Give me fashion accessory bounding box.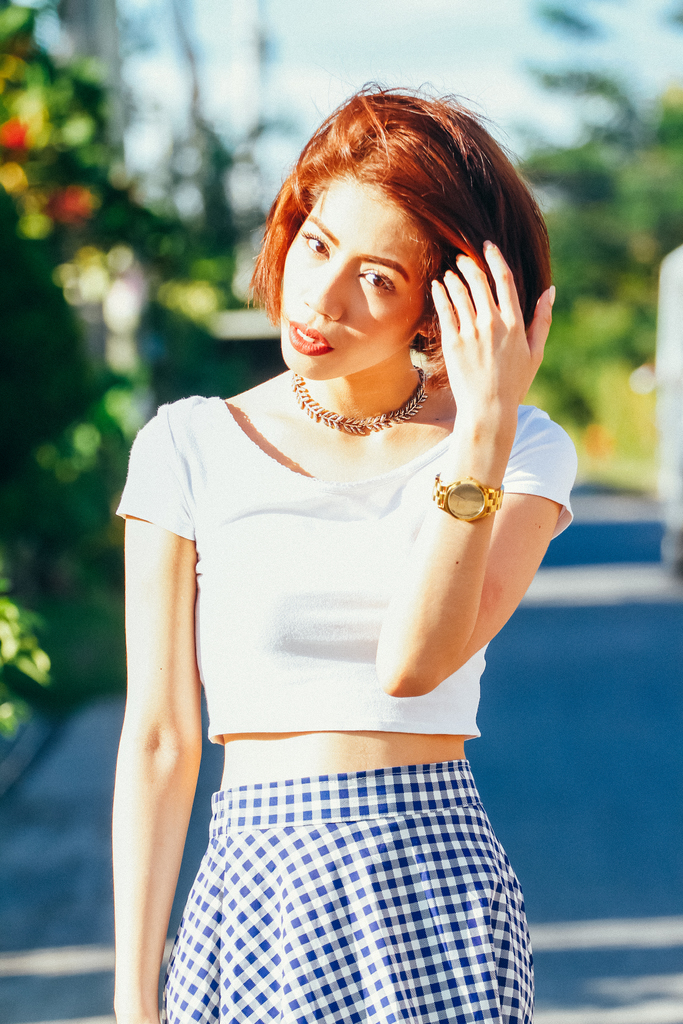
431, 467, 508, 524.
